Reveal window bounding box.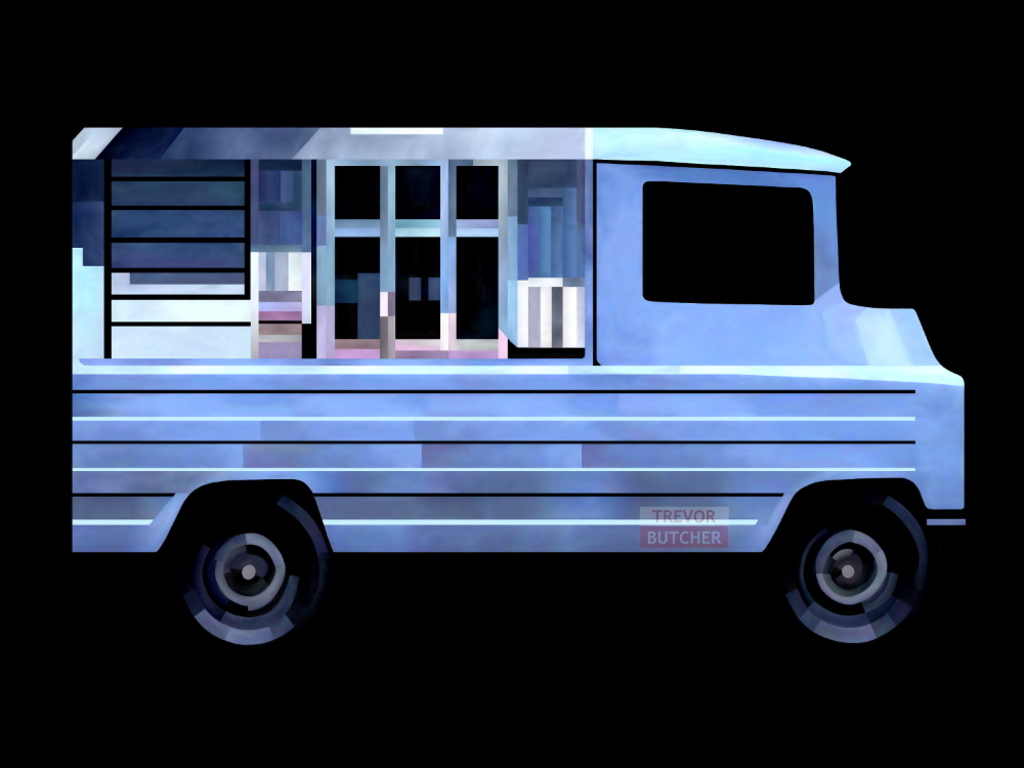
Revealed: bbox=(336, 238, 379, 340).
